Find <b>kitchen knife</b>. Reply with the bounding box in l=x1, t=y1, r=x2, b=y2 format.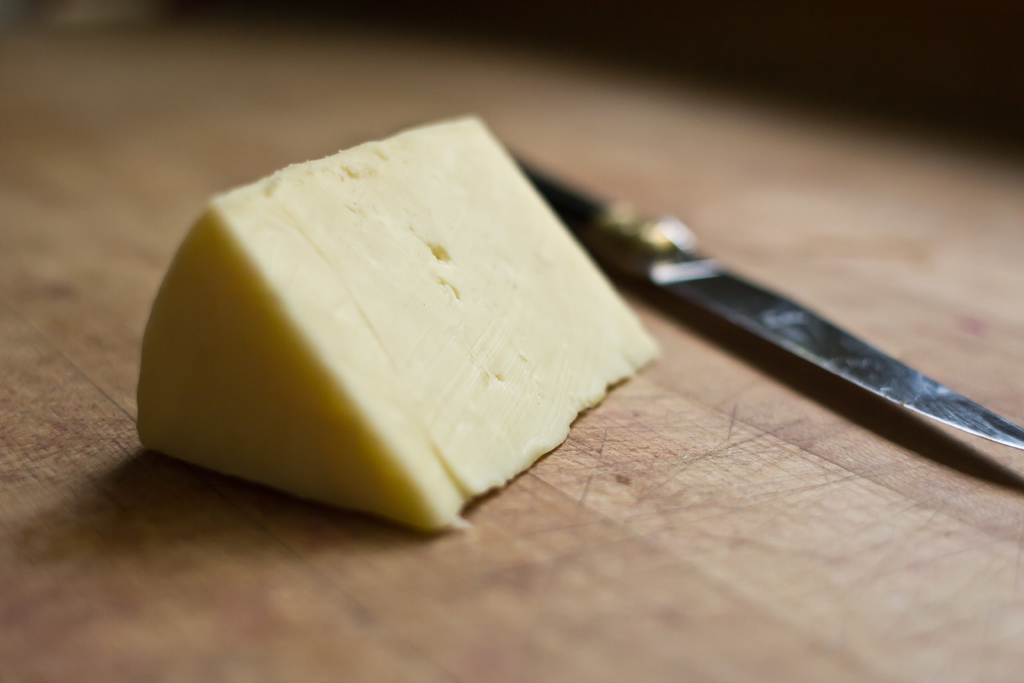
l=512, t=151, r=1023, b=453.
